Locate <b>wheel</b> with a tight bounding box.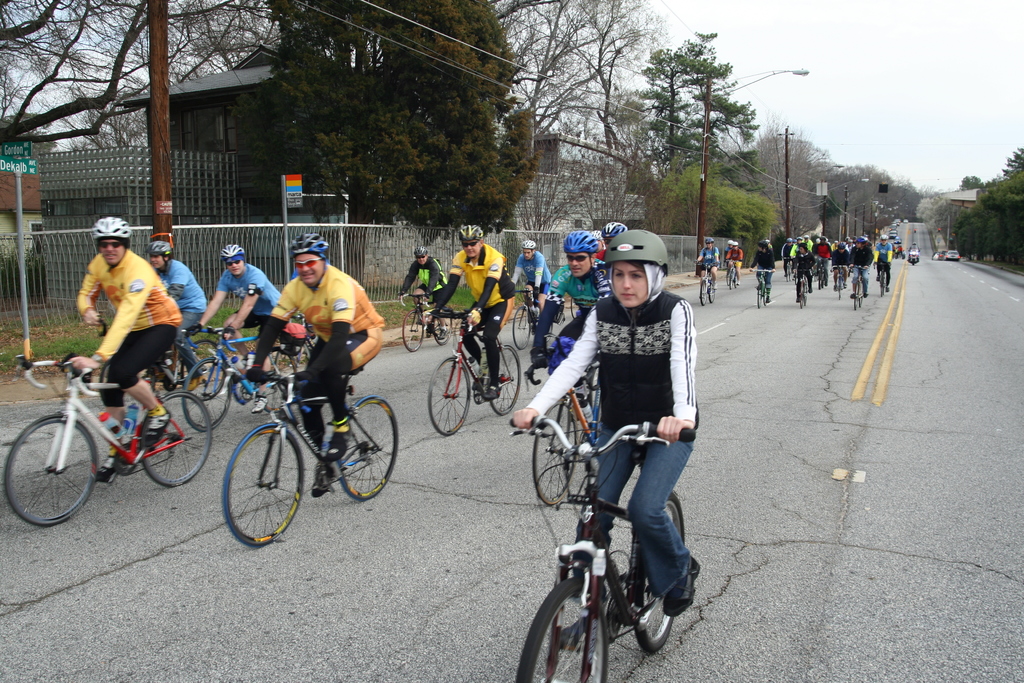
select_region(570, 300, 582, 321).
